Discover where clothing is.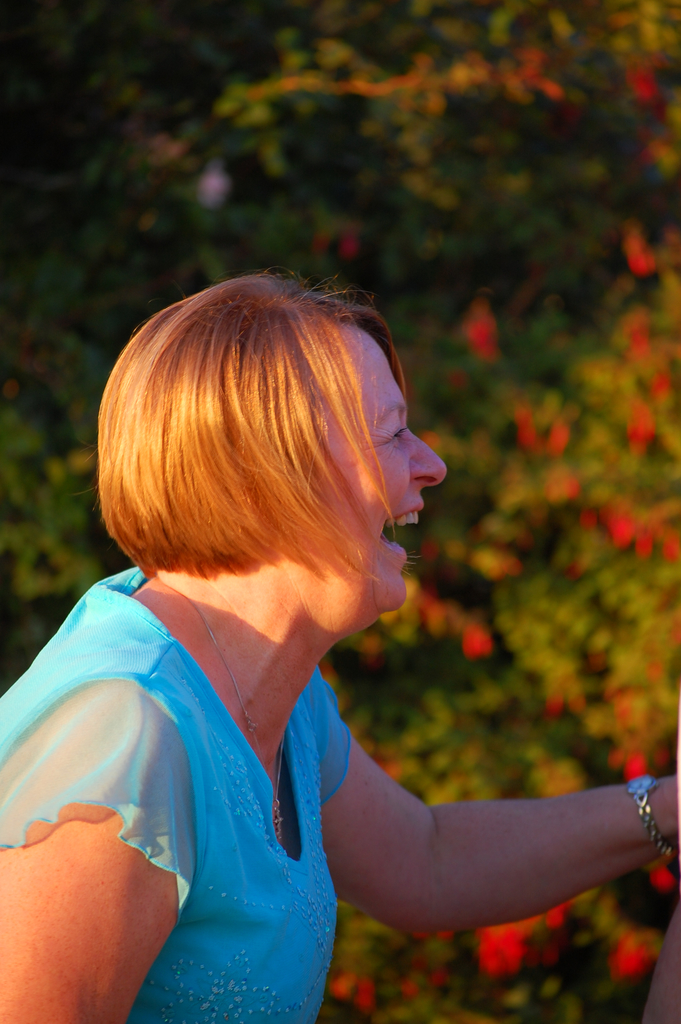
Discovered at pyautogui.locateOnScreen(31, 542, 401, 993).
